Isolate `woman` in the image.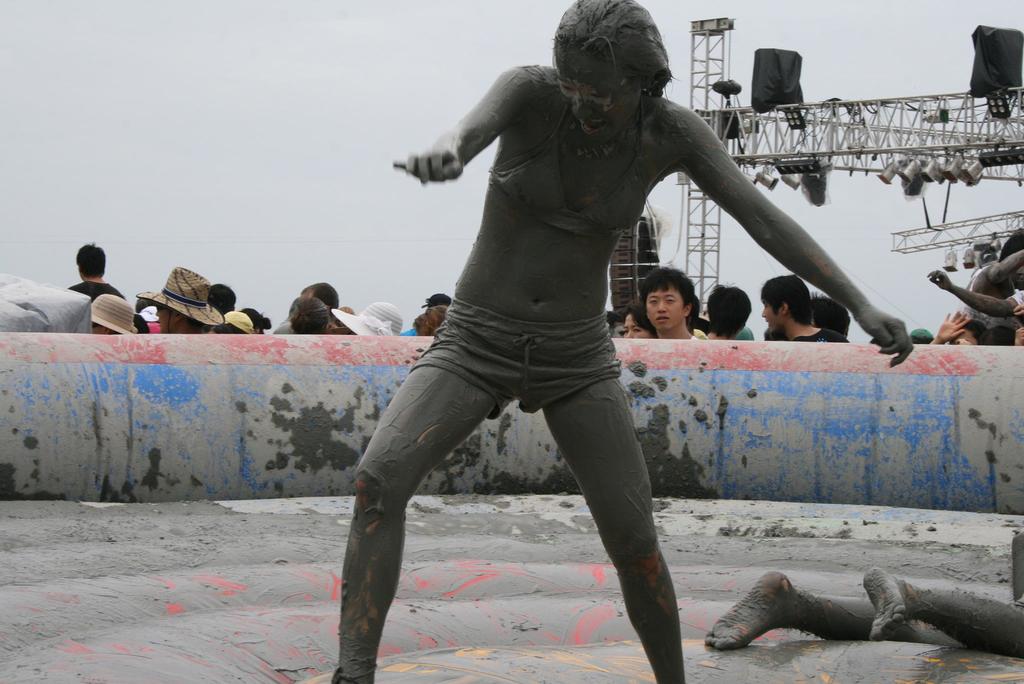
Isolated region: (left=333, top=0, right=910, bottom=683).
